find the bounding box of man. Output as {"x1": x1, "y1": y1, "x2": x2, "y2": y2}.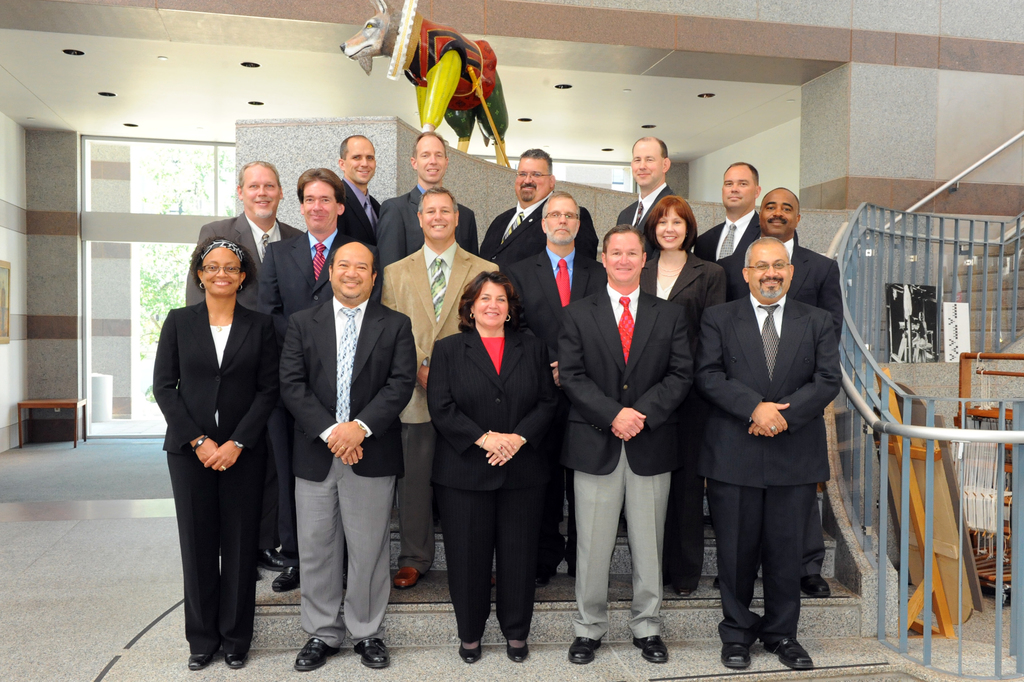
{"x1": 277, "y1": 240, "x2": 420, "y2": 672}.
